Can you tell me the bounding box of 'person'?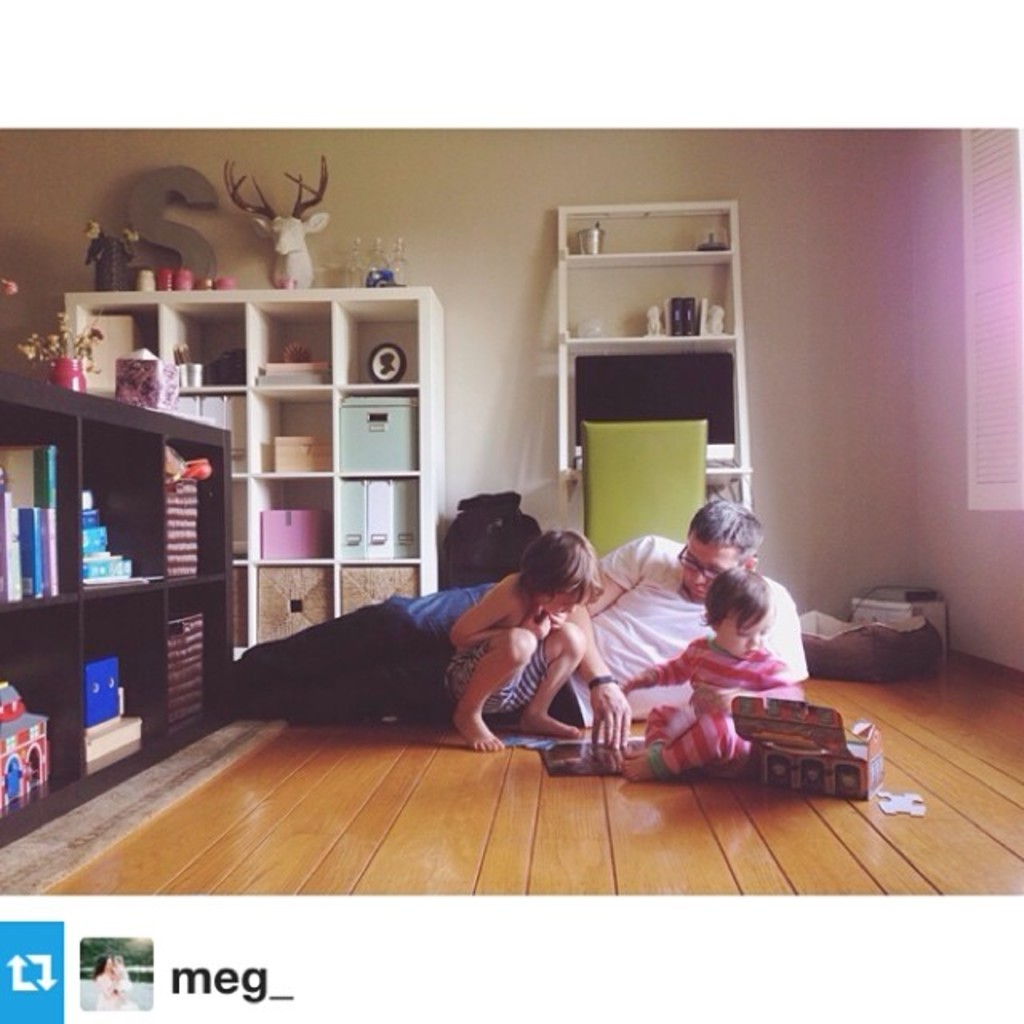
443,530,602,752.
